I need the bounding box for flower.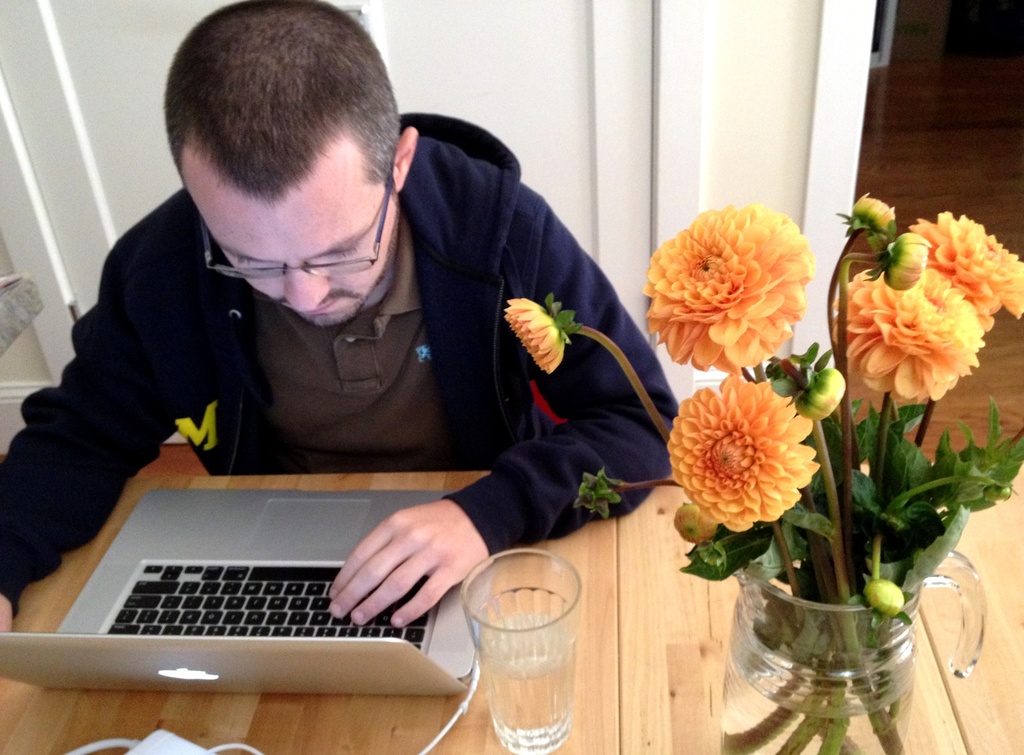
Here it is: bbox(831, 267, 988, 400).
